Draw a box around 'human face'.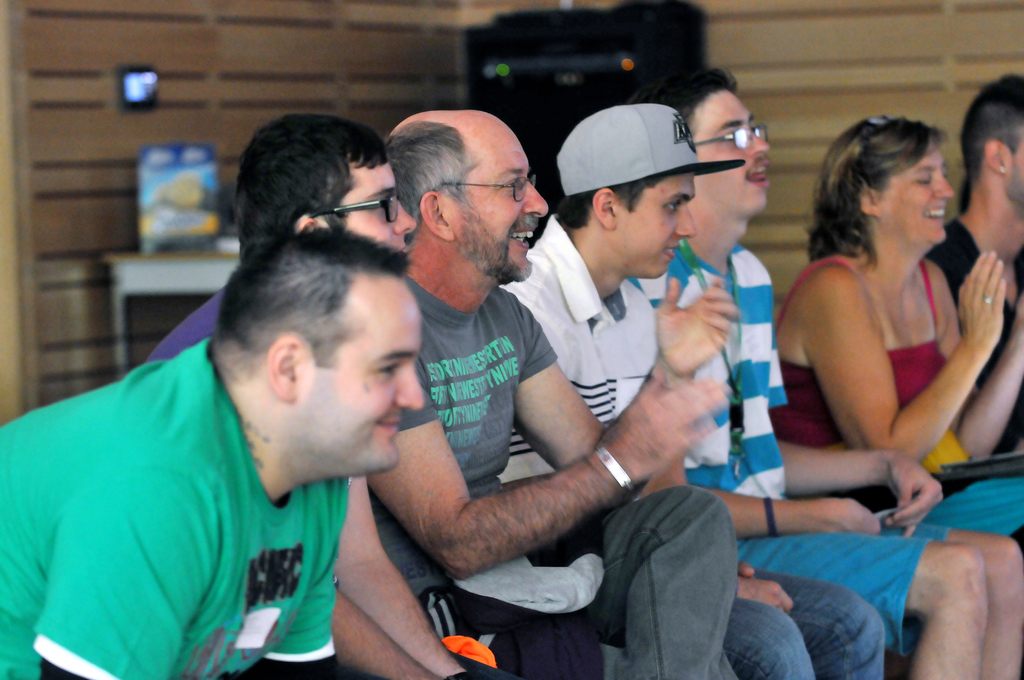
{"left": 698, "top": 76, "right": 769, "bottom": 209}.
